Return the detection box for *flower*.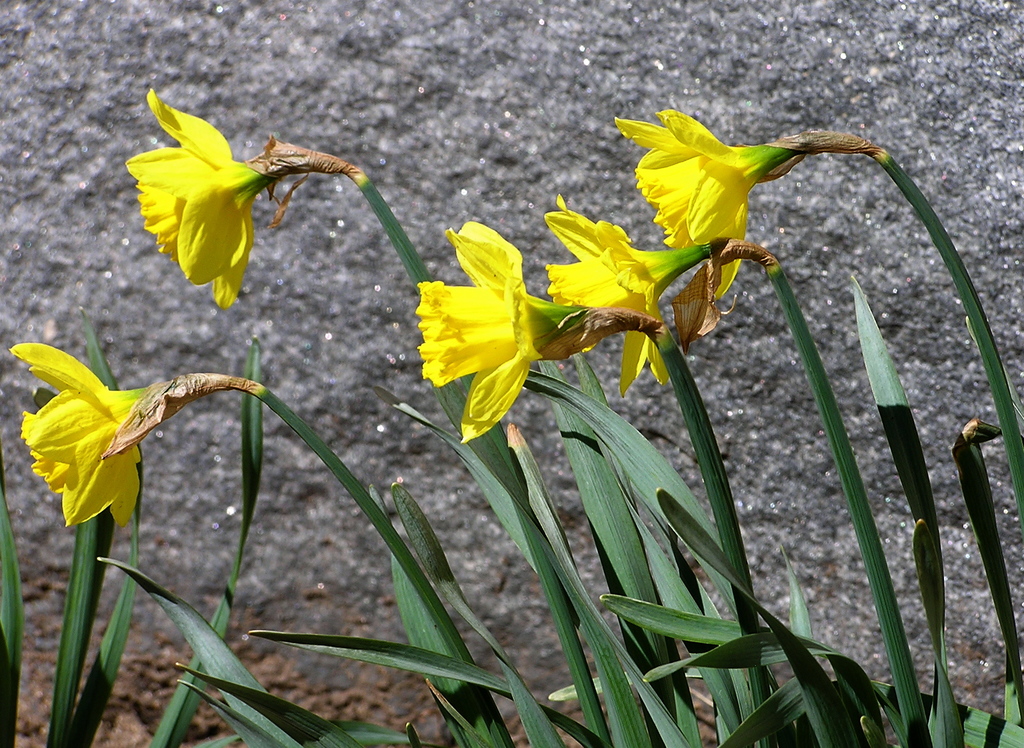
Rect(419, 217, 594, 444).
